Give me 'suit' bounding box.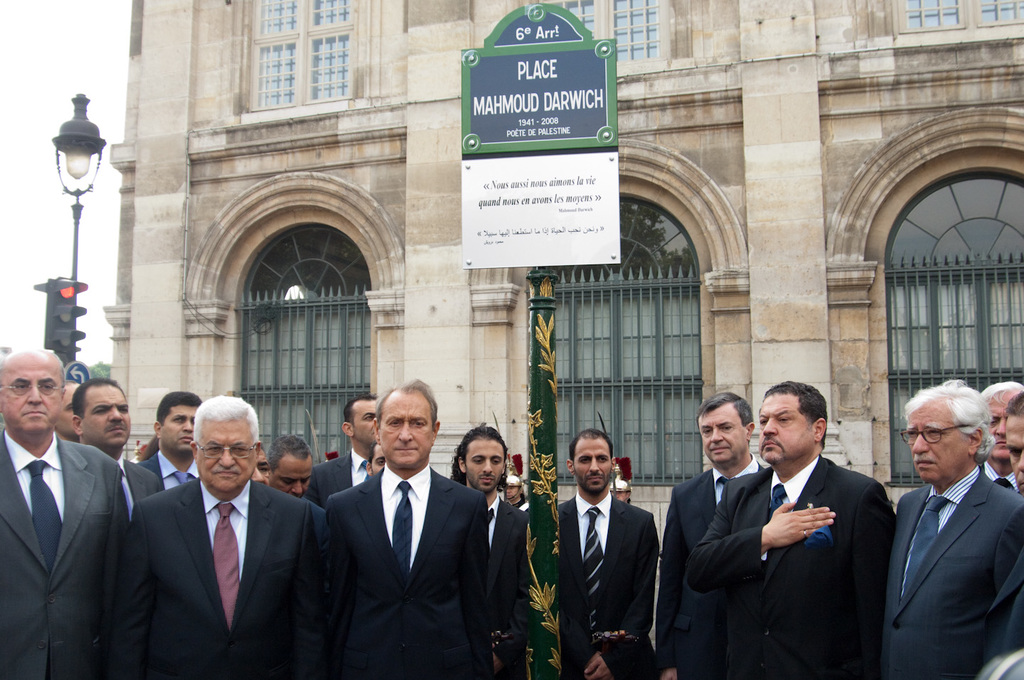
bbox(883, 464, 1023, 679).
